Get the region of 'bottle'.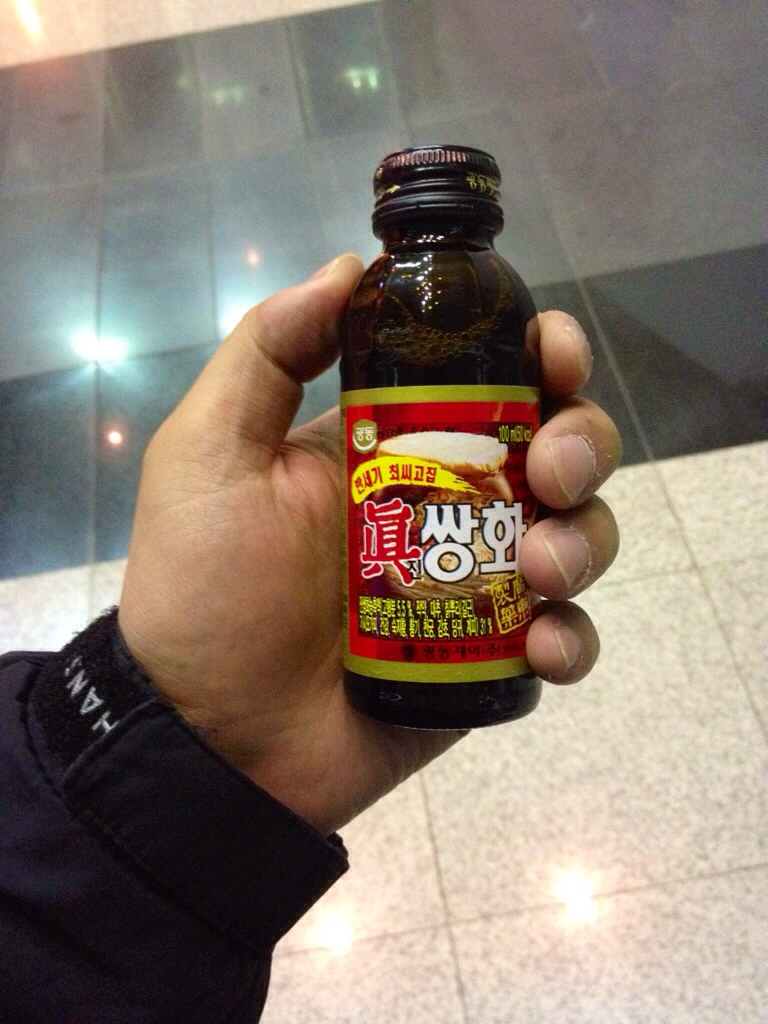
320:141:570:730.
